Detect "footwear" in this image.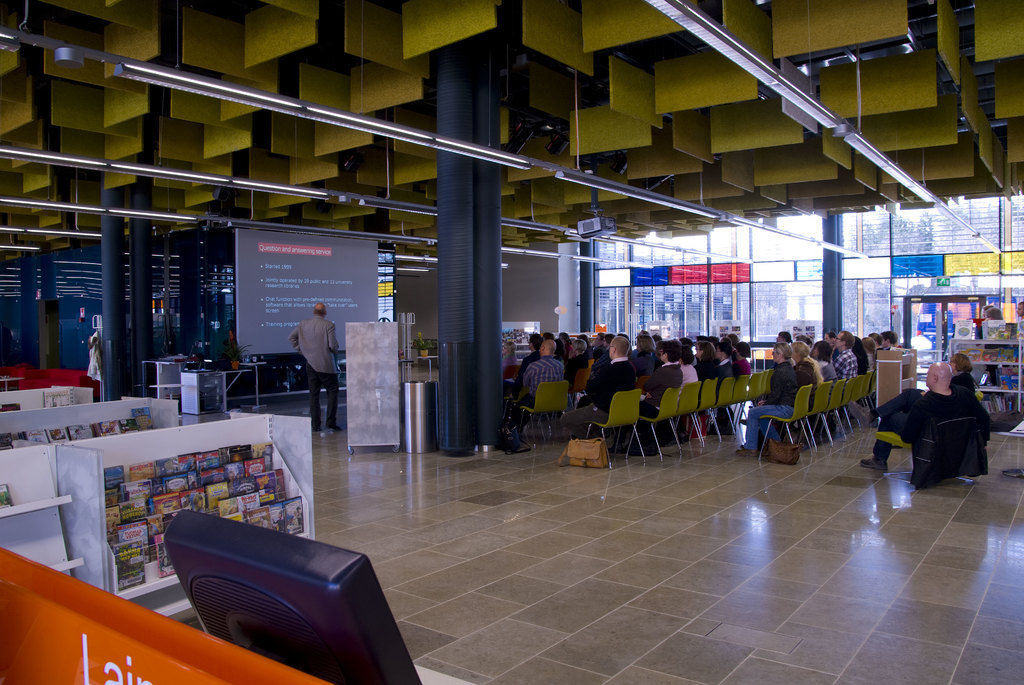
Detection: [x1=862, y1=456, x2=888, y2=471].
